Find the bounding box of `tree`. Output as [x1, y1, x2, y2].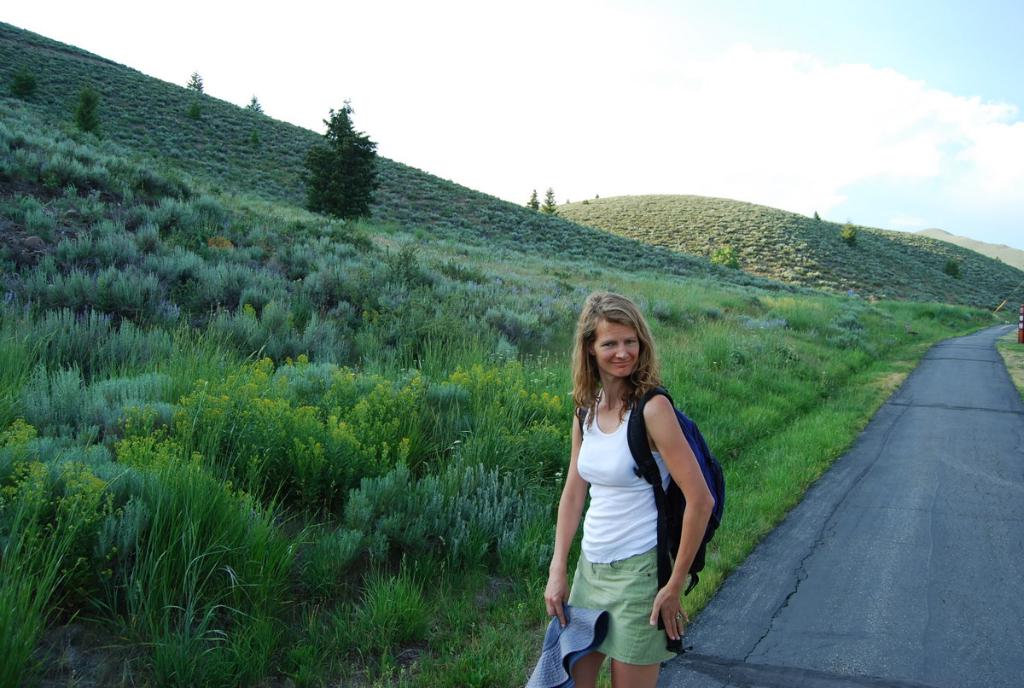
[292, 96, 374, 229].
